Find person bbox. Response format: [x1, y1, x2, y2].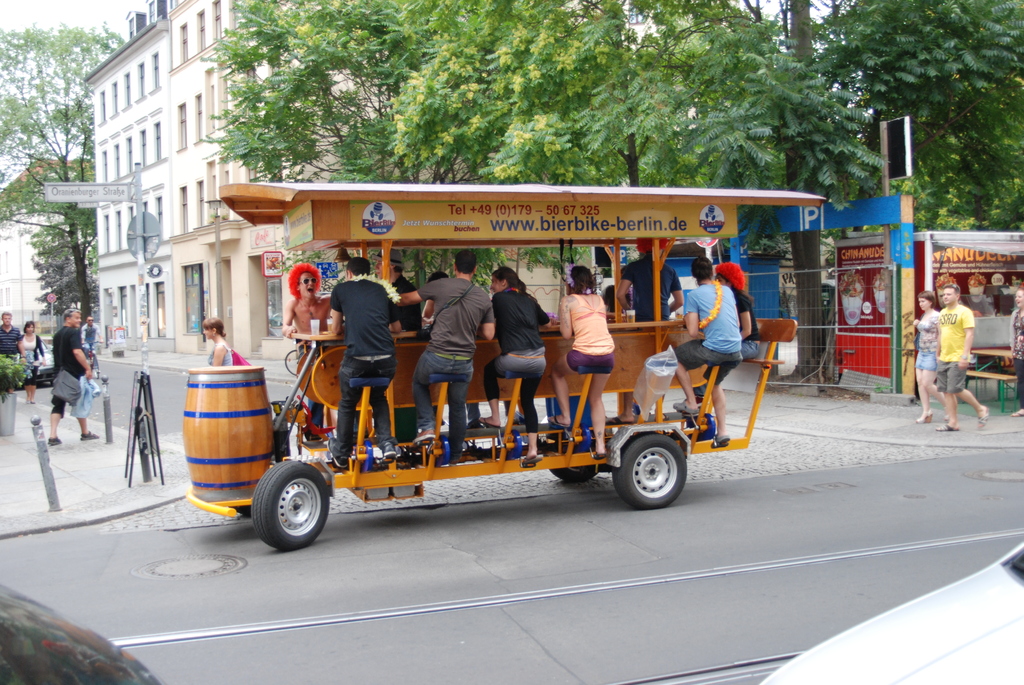
[910, 290, 948, 425].
